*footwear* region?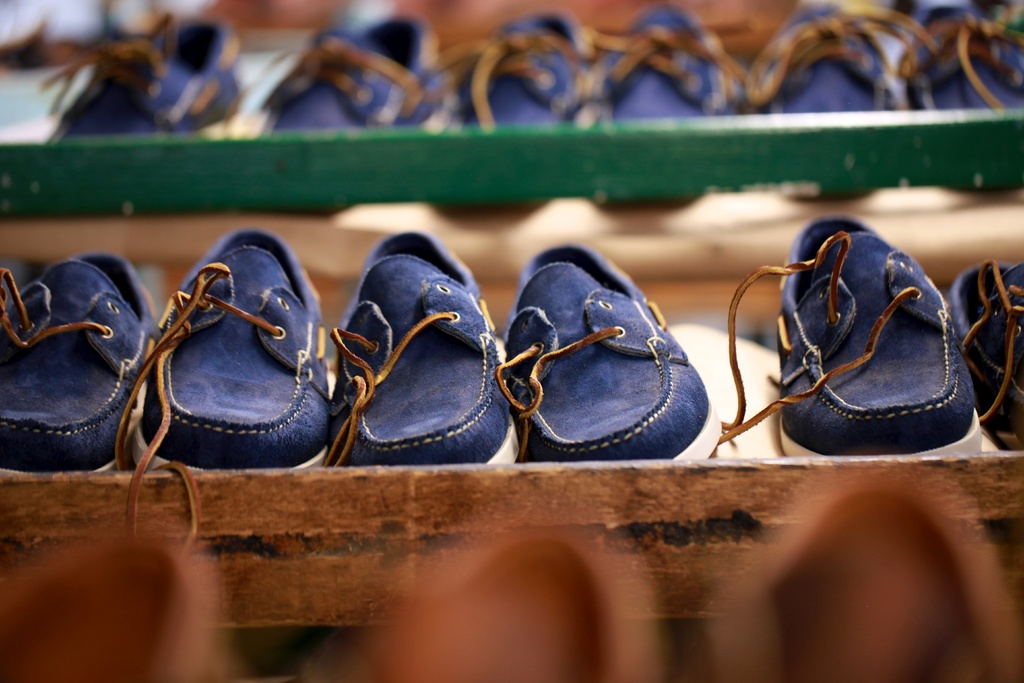
bbox=[952, 259, 1023, 450]
